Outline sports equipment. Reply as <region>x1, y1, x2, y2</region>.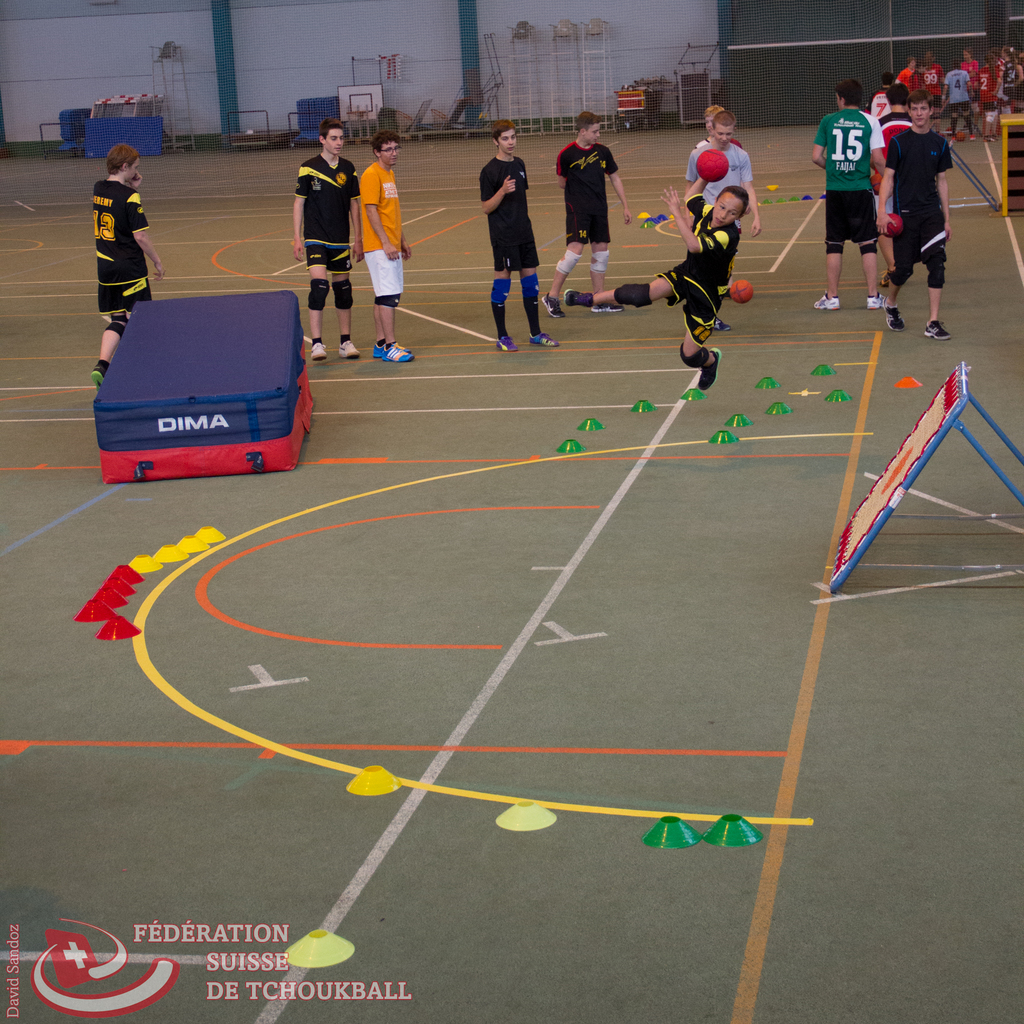
<region>333, 280, 355, 310</region>.
